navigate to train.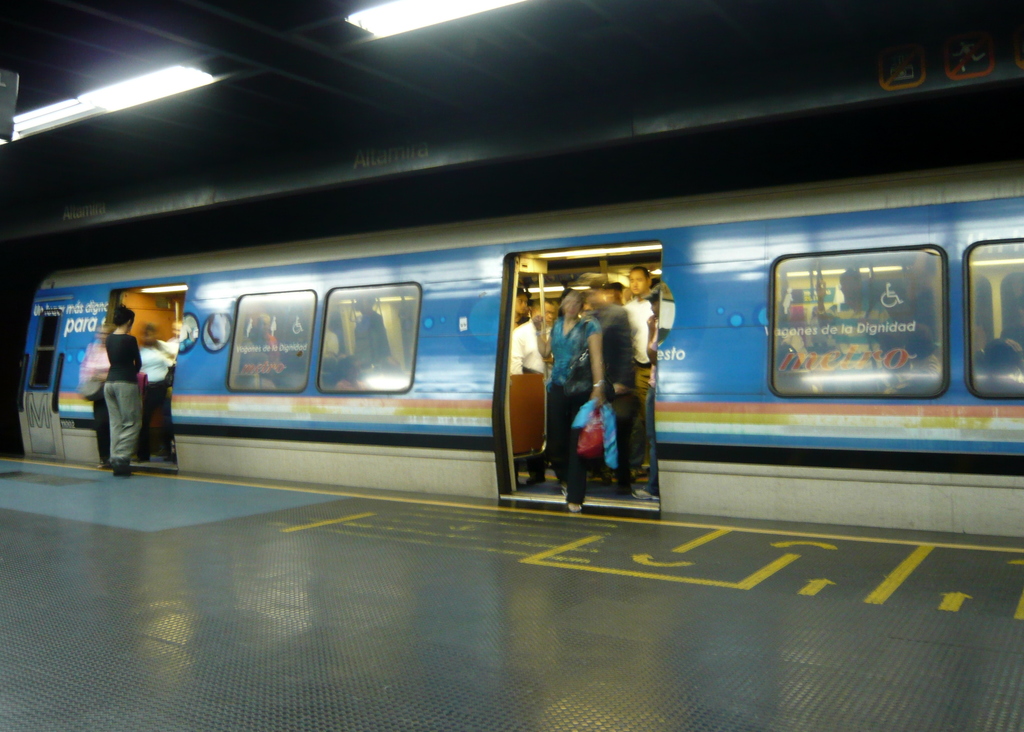
Navigation target: Rect(15, 165, 1023, 542).
